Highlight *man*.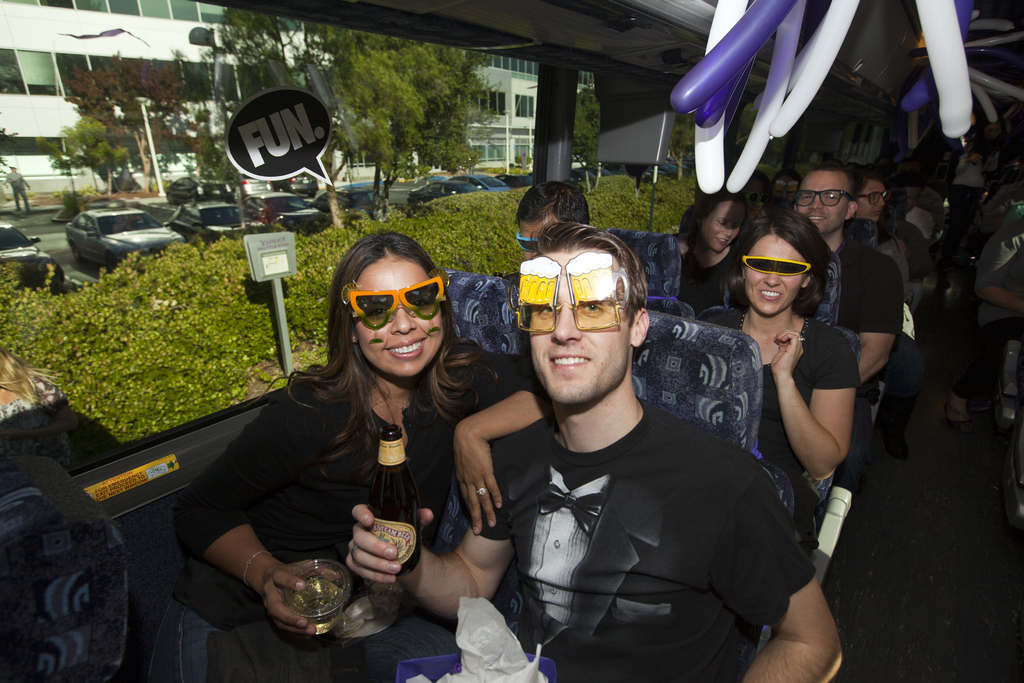
Highlighted region: [left=890, top=157, right=943, bottom=292].
